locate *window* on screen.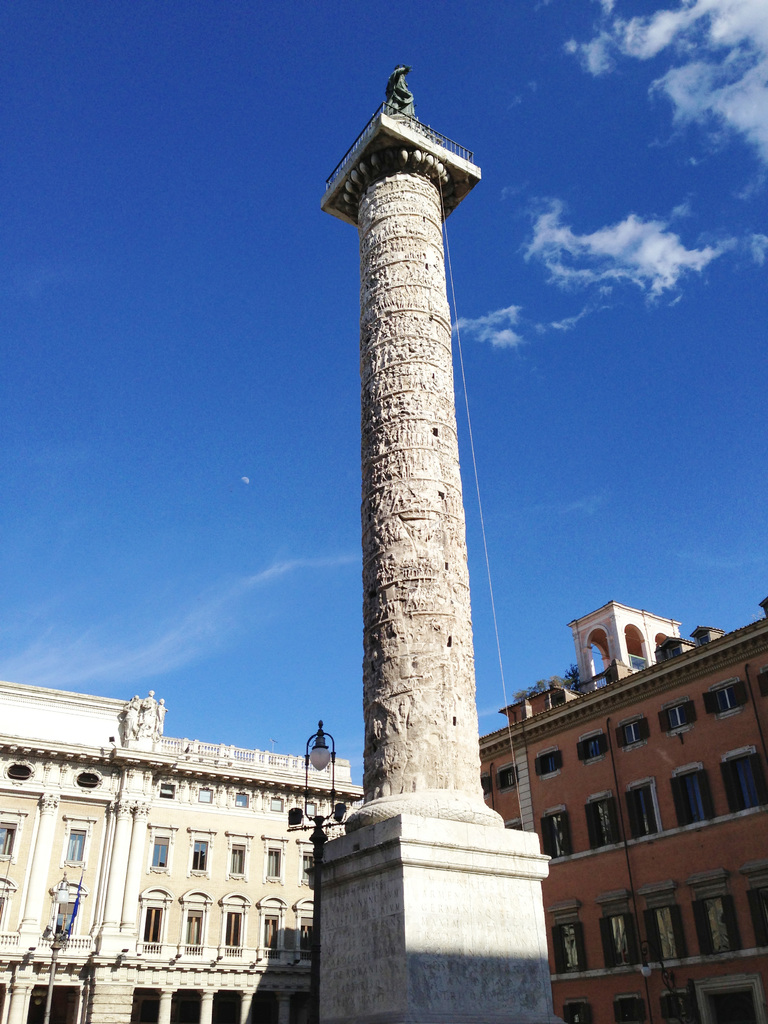
On screen at (left=545, top=803, right=575, bottom=856).
